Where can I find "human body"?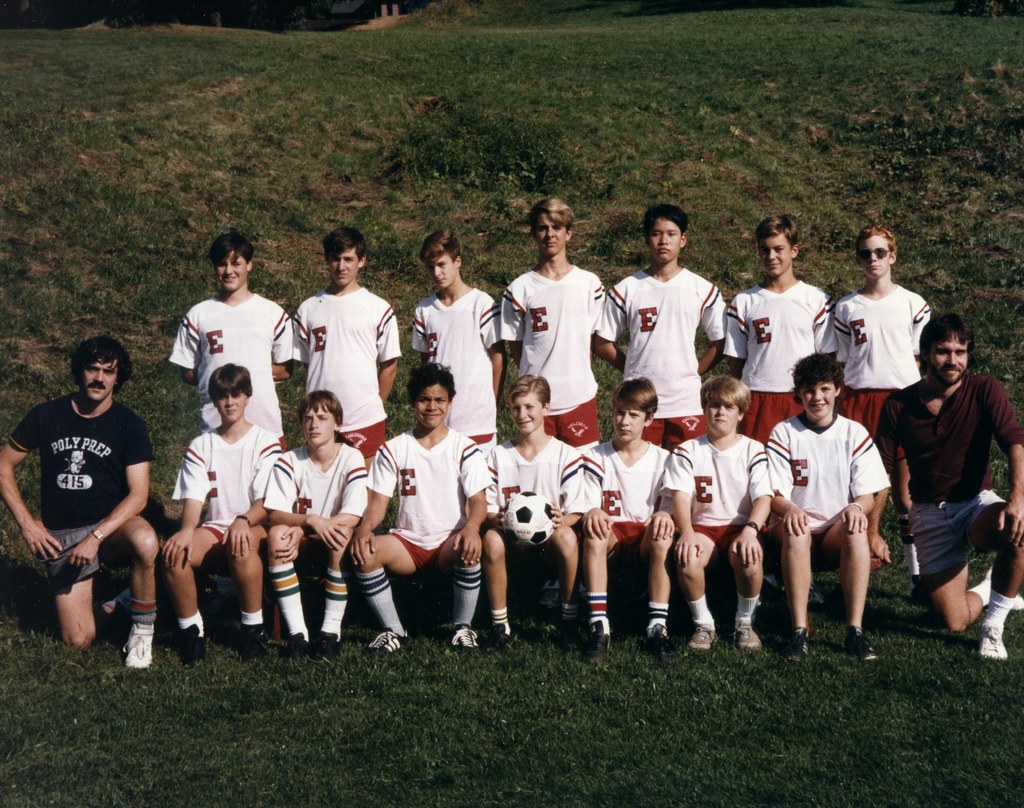
You can find it at bbox=(362, 358, 479, 648).
